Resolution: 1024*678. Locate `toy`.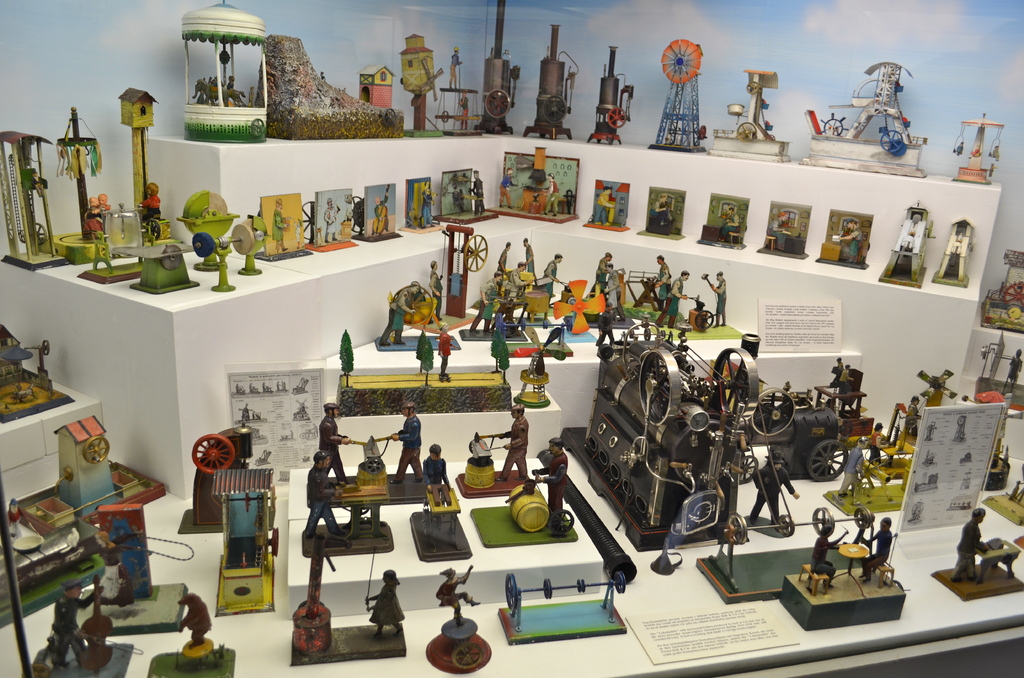
{"left": 944, "top": 118, "right": 1002, "bottom": 183}.
